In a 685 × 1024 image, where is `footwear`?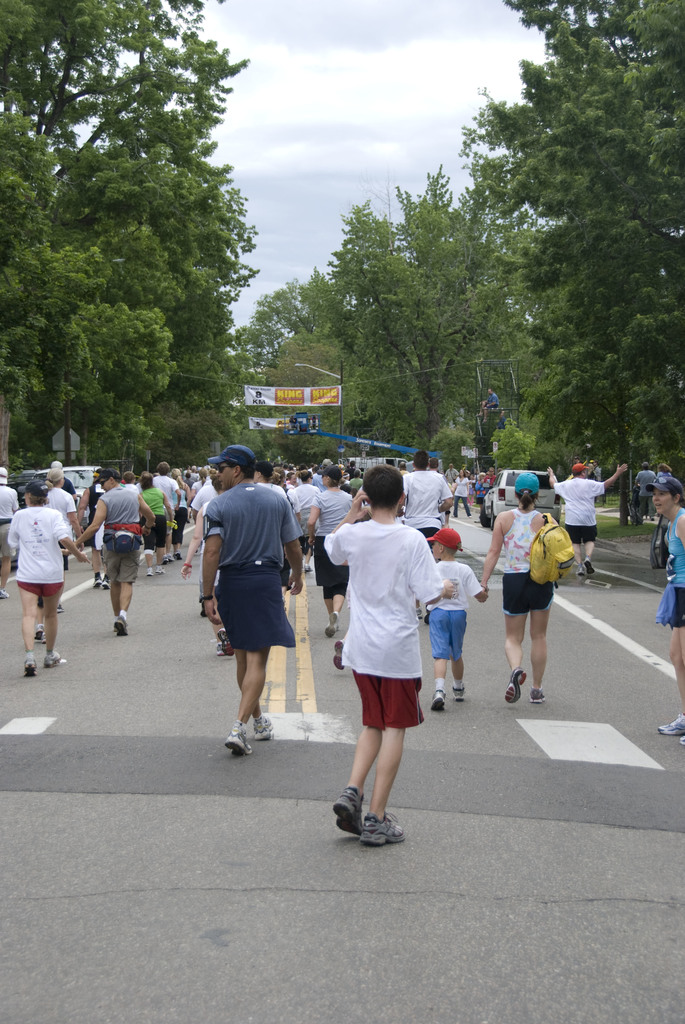
x1=581, y1=559, x2=595, y2=575.
